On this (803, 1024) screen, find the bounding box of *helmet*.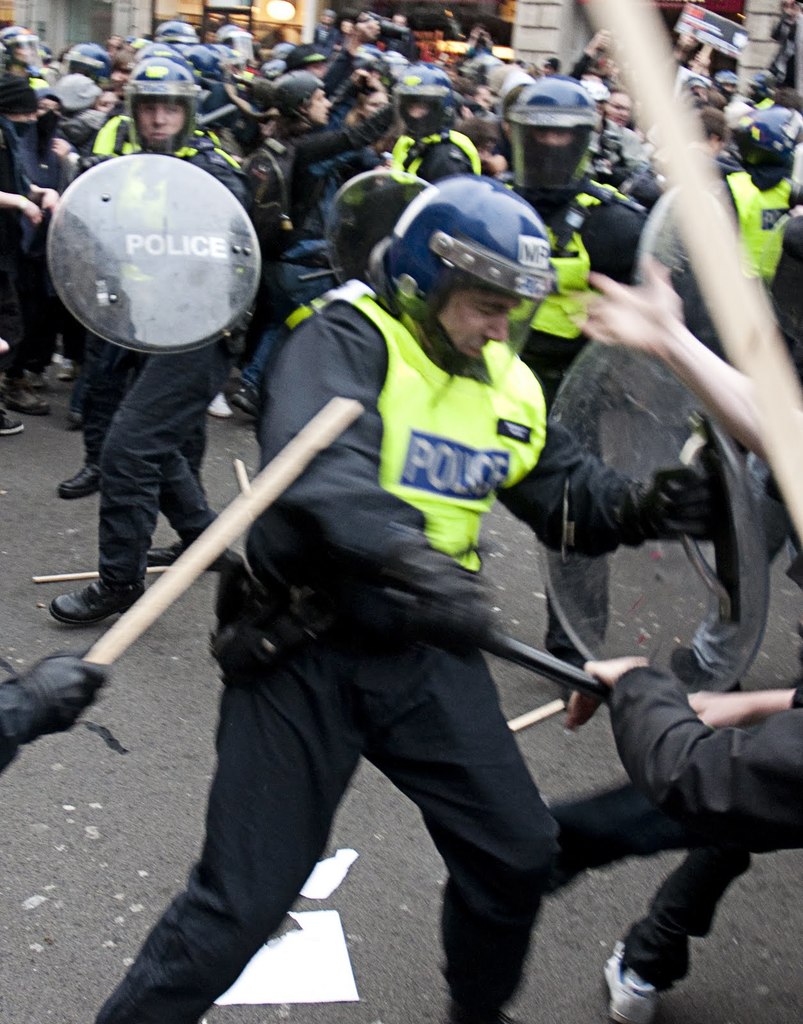
Bounding box: 729:102:802:164.
